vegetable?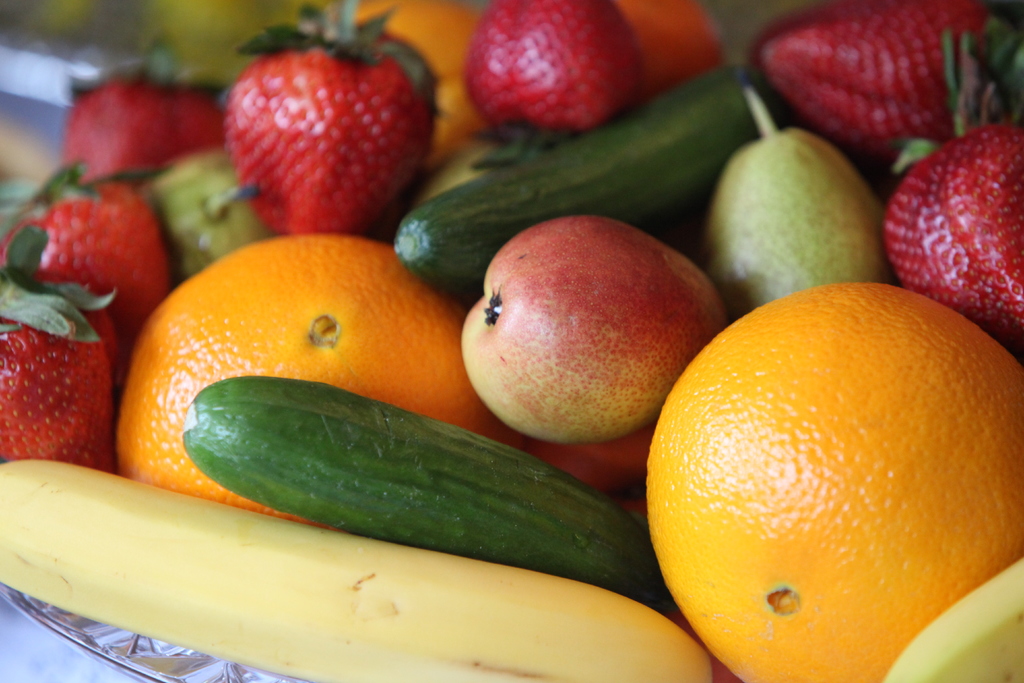
[x1=392, y1=58, x2=776, y2=298]
